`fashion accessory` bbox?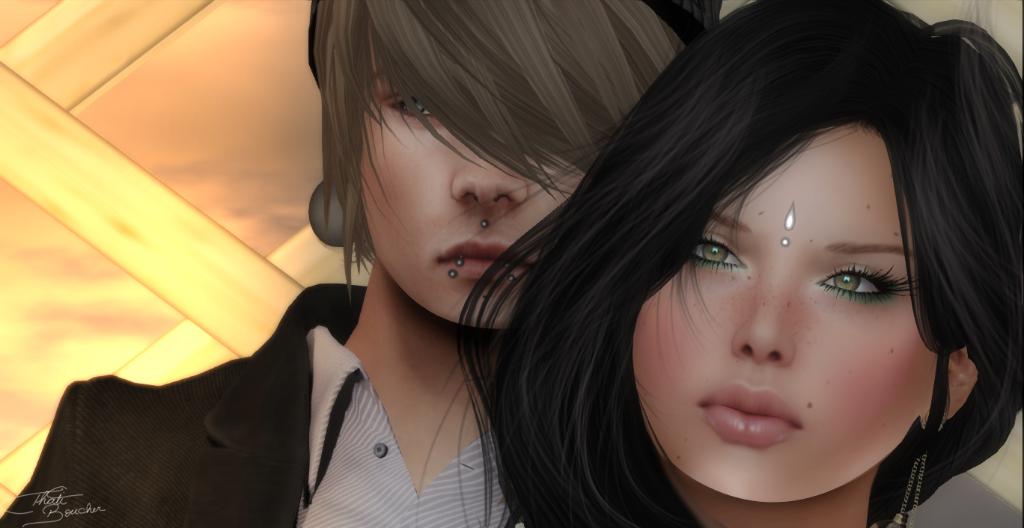
locate(784, 201, 799, 231)
